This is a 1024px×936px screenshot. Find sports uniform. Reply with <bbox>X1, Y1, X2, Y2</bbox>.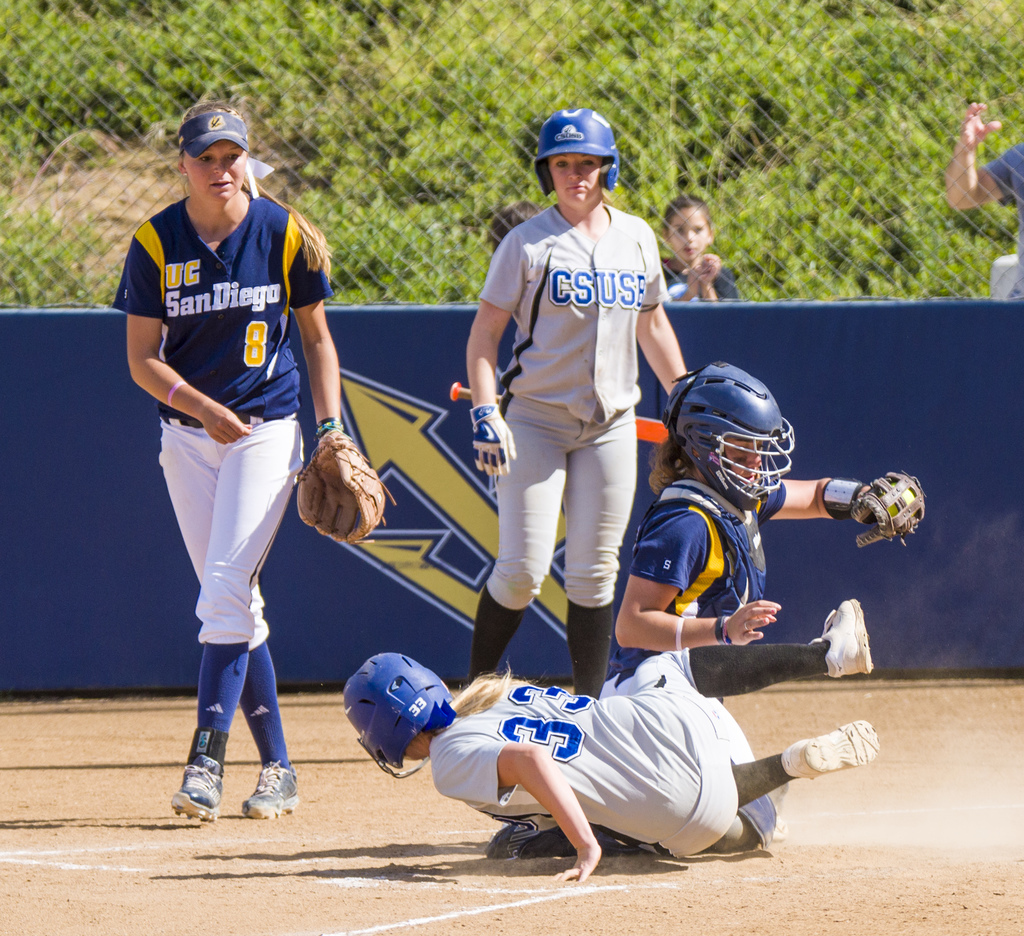
<bbox>419, 634, 784, 871</bbox>.
